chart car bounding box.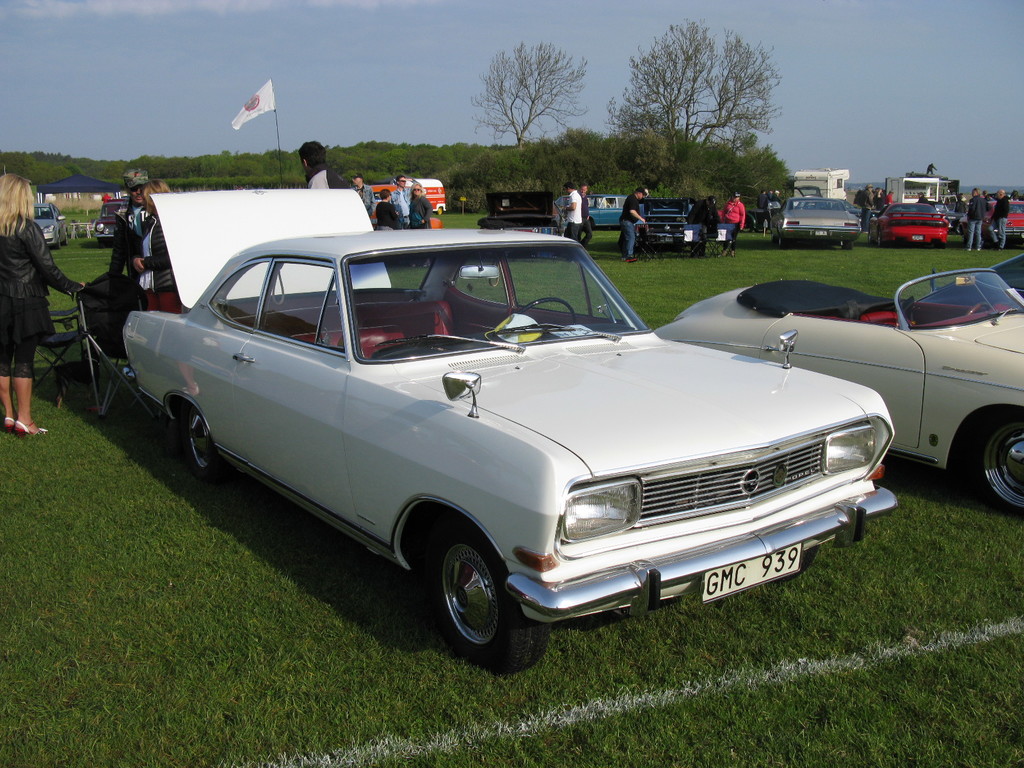
Charted: region(477, 187, 571, 249).
